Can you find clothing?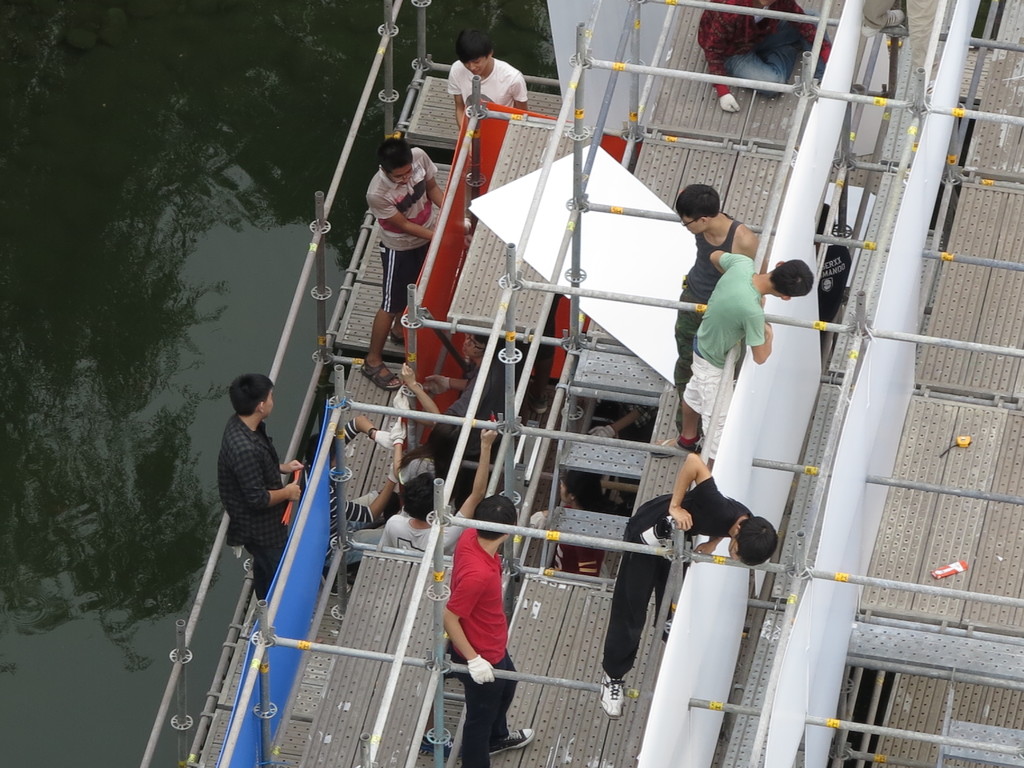
Yes, bounding box: detection(431, 351, 520, 418).
